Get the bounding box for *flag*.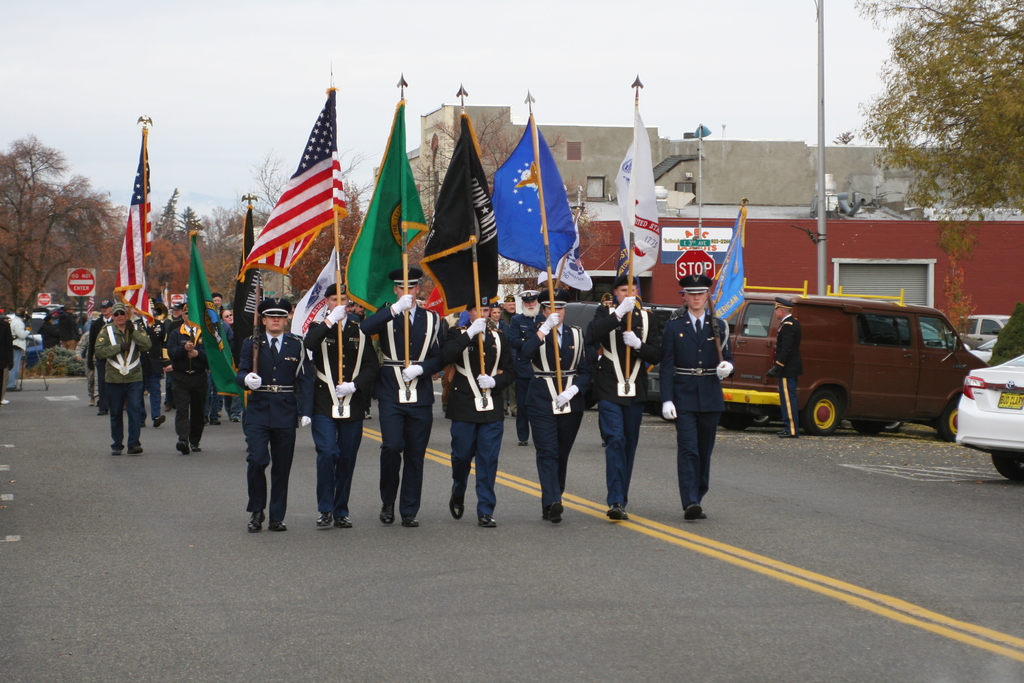
Rect(113, 122, 151, 323).
